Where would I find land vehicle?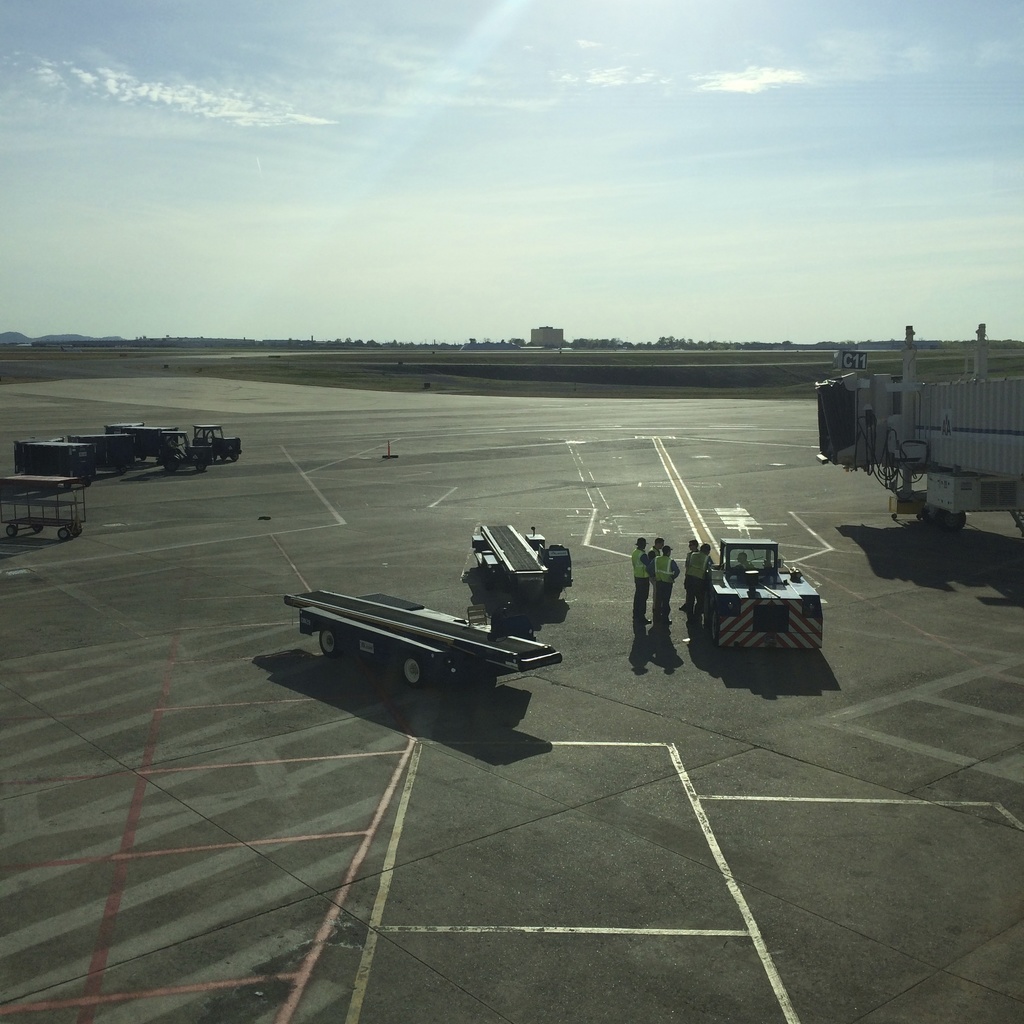
At rect(707, 541, 826, 650).
